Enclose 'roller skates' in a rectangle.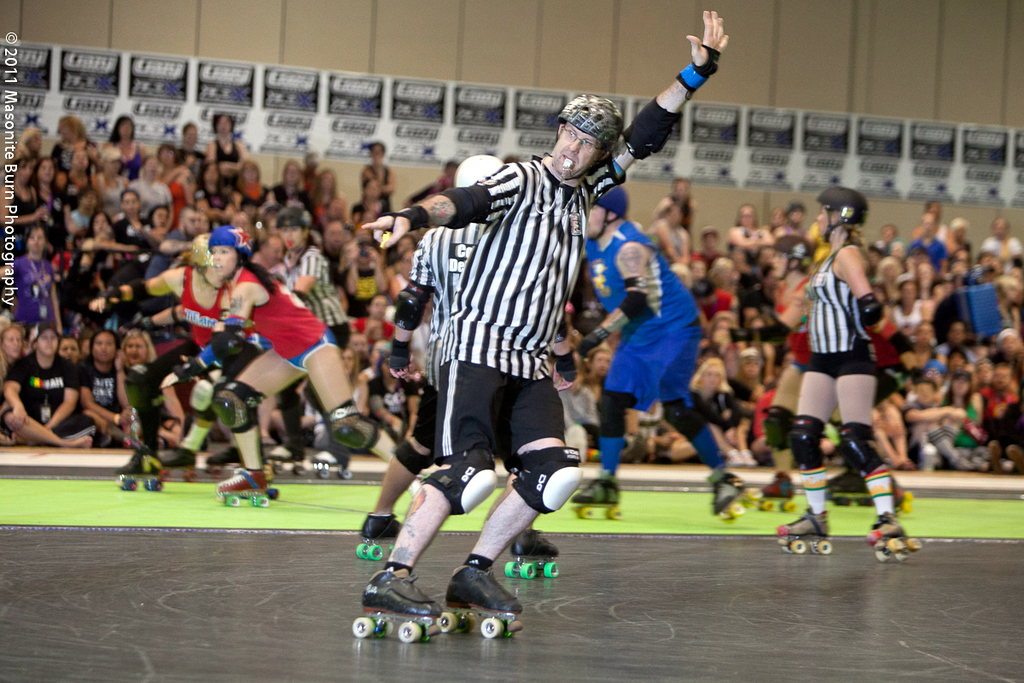
439 560 526 637.
